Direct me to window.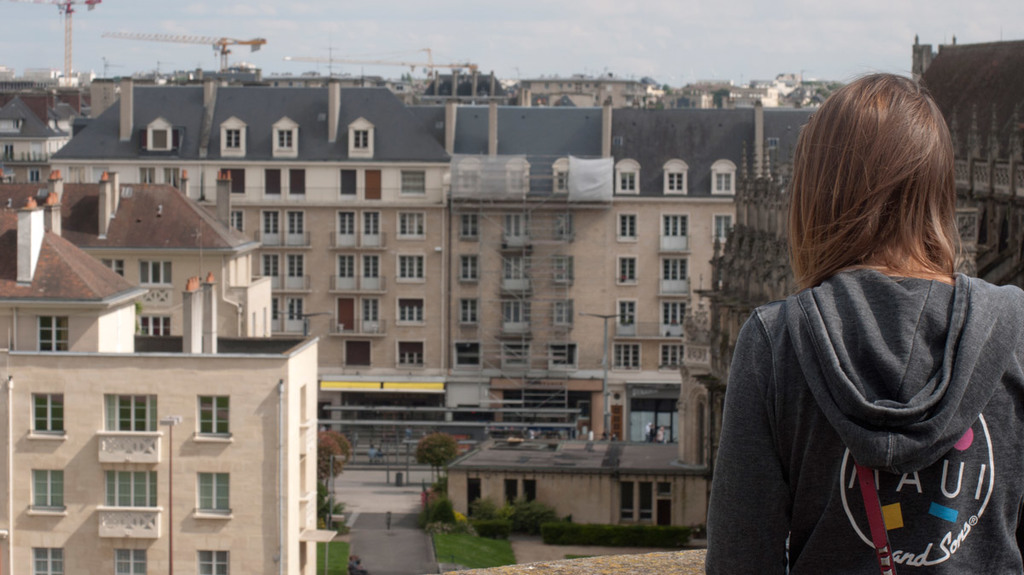
Direction: 345:166:358:195.
